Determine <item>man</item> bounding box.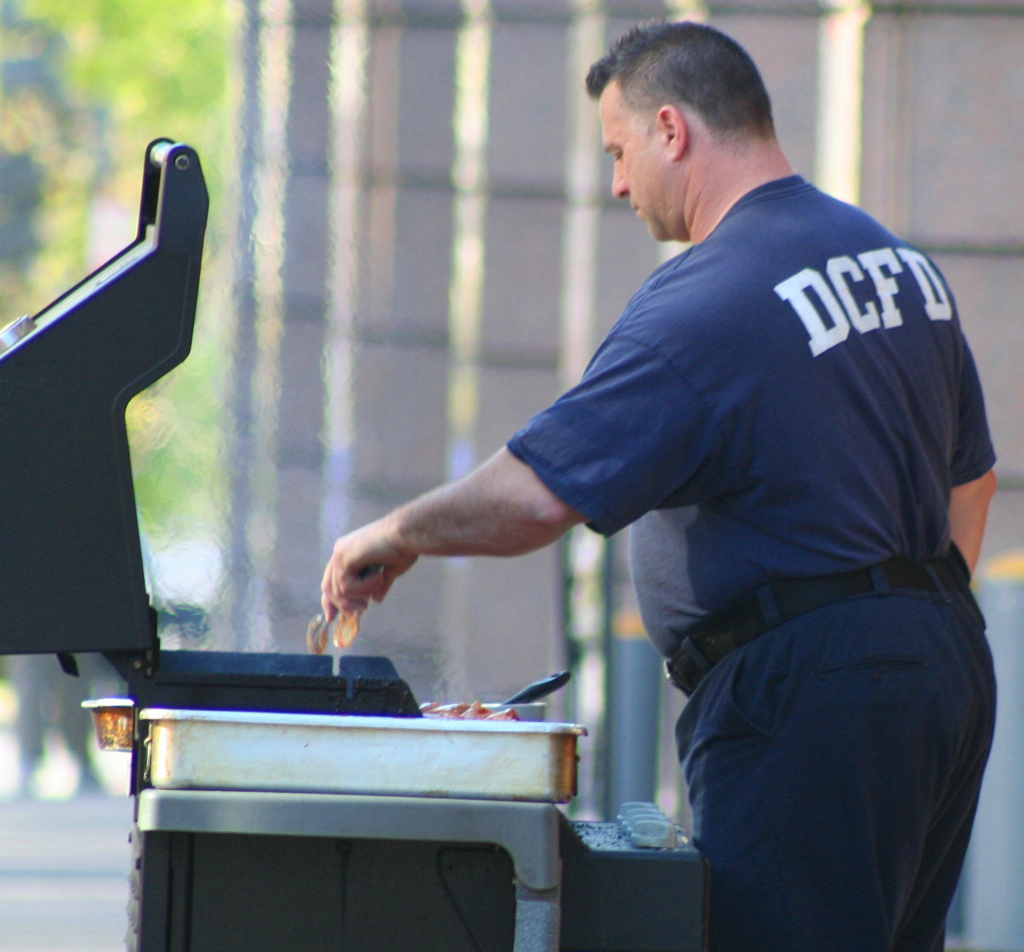
Determined: bbox(347, 3, 1011, 930).
